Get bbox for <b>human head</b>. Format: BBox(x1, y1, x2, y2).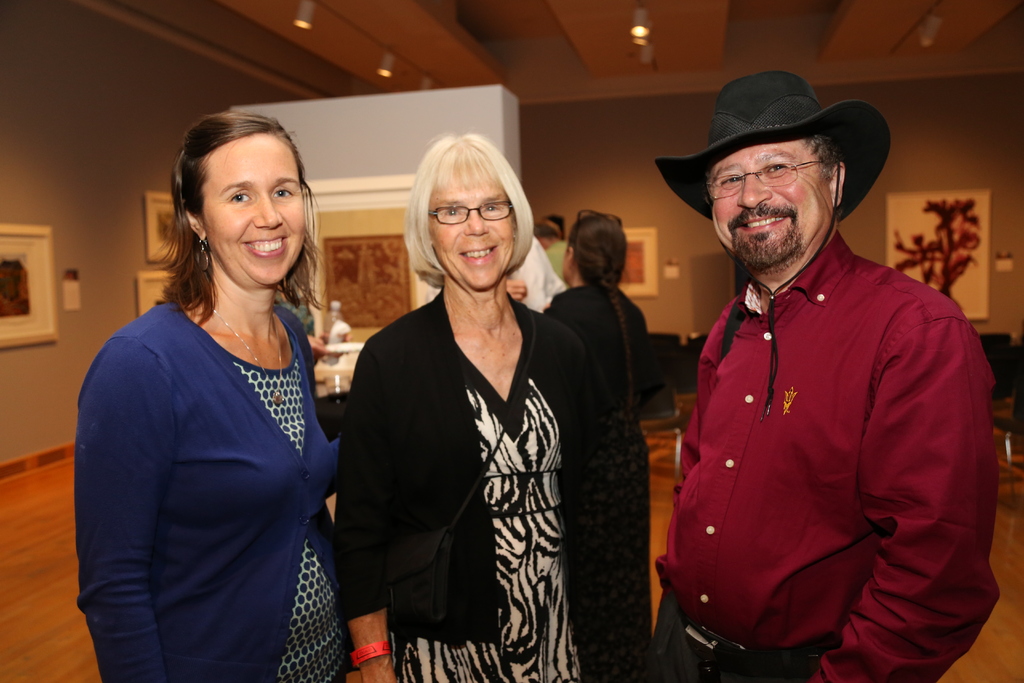
BBox(410, 133, 529, 288).
